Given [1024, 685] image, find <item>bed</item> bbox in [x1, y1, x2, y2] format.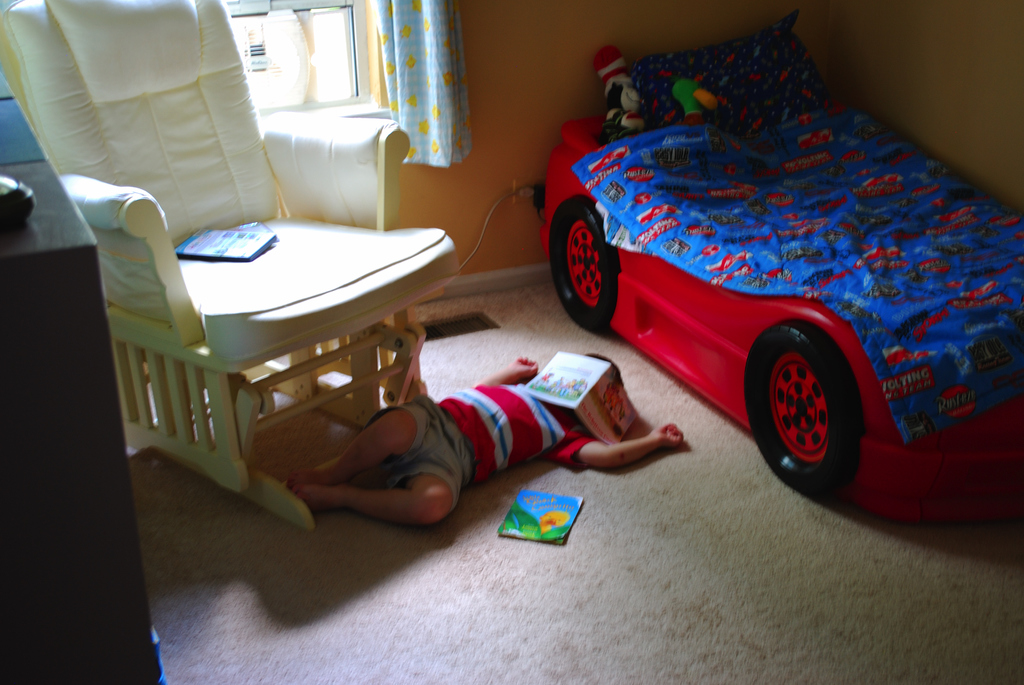
[427, 20, 1023, 541].
